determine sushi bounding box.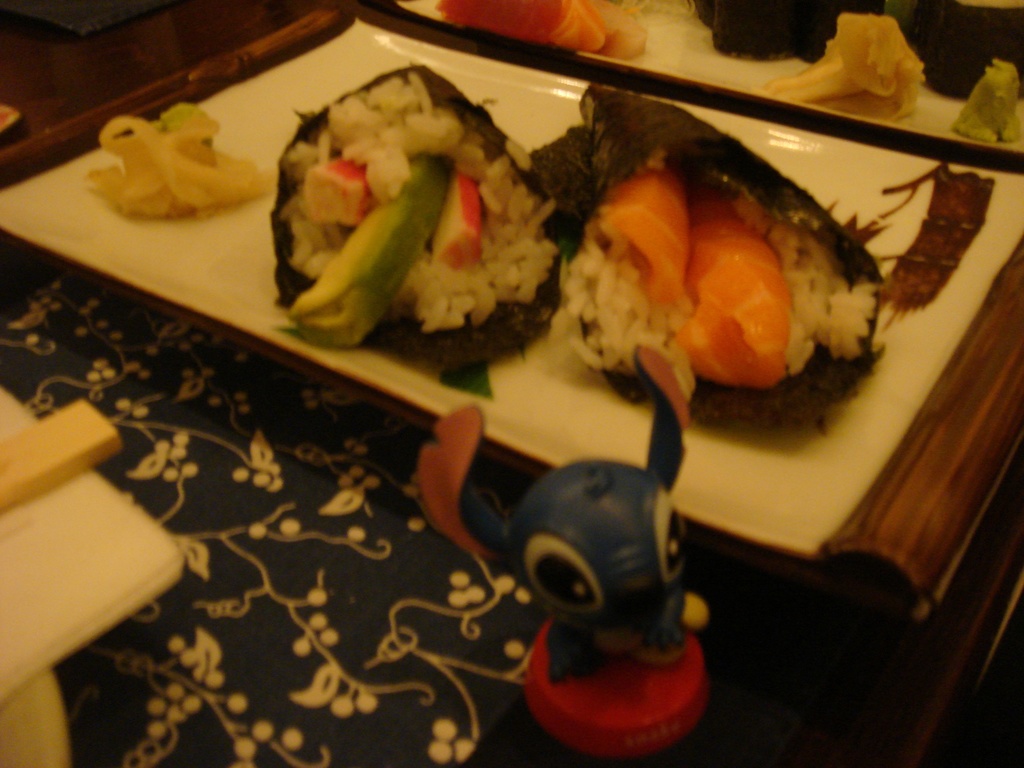
Determined: left=261, top=70, right=564, bottom=358.
